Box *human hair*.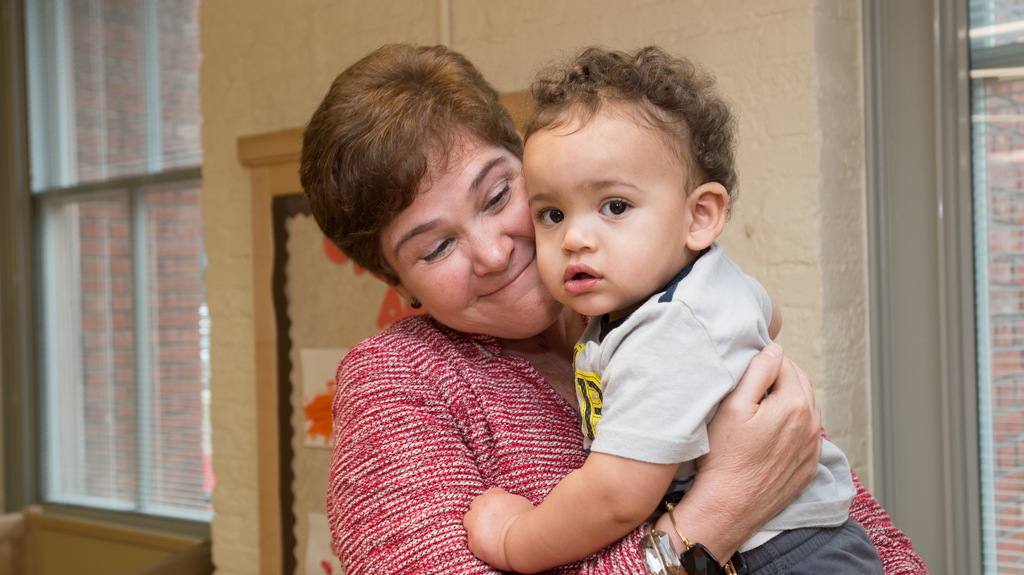
box(302, 37, 534, 292).
